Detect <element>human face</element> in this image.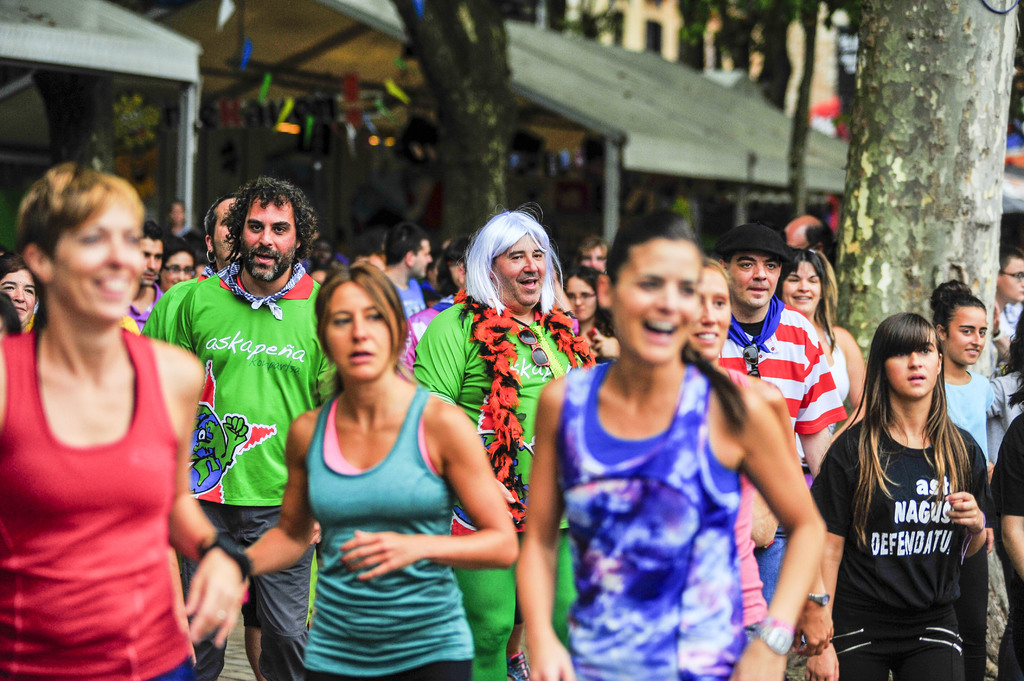
Detection: 143:239:161:282.
